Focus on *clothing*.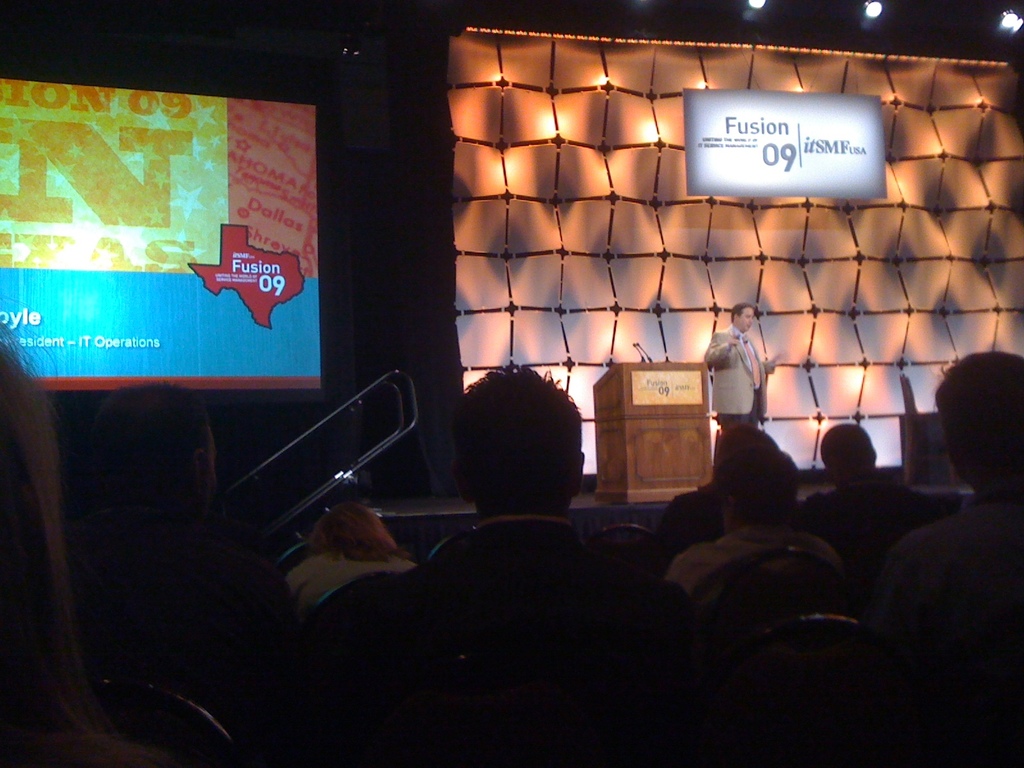
Focused at detection(671, 528, 847, 620).
